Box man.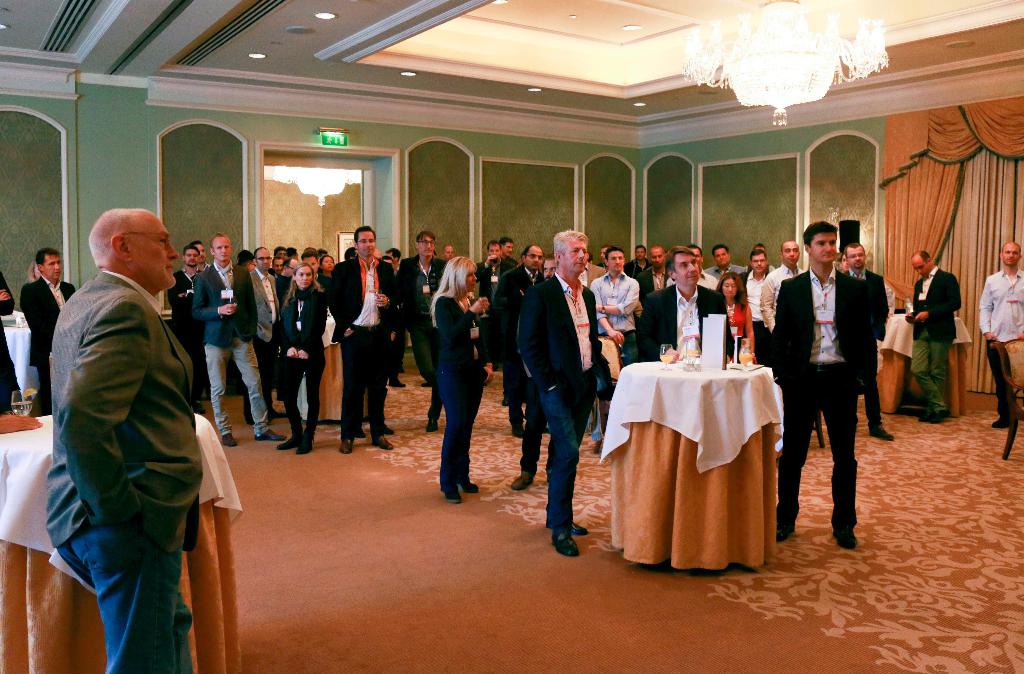
(625, 245, 655, 278).
